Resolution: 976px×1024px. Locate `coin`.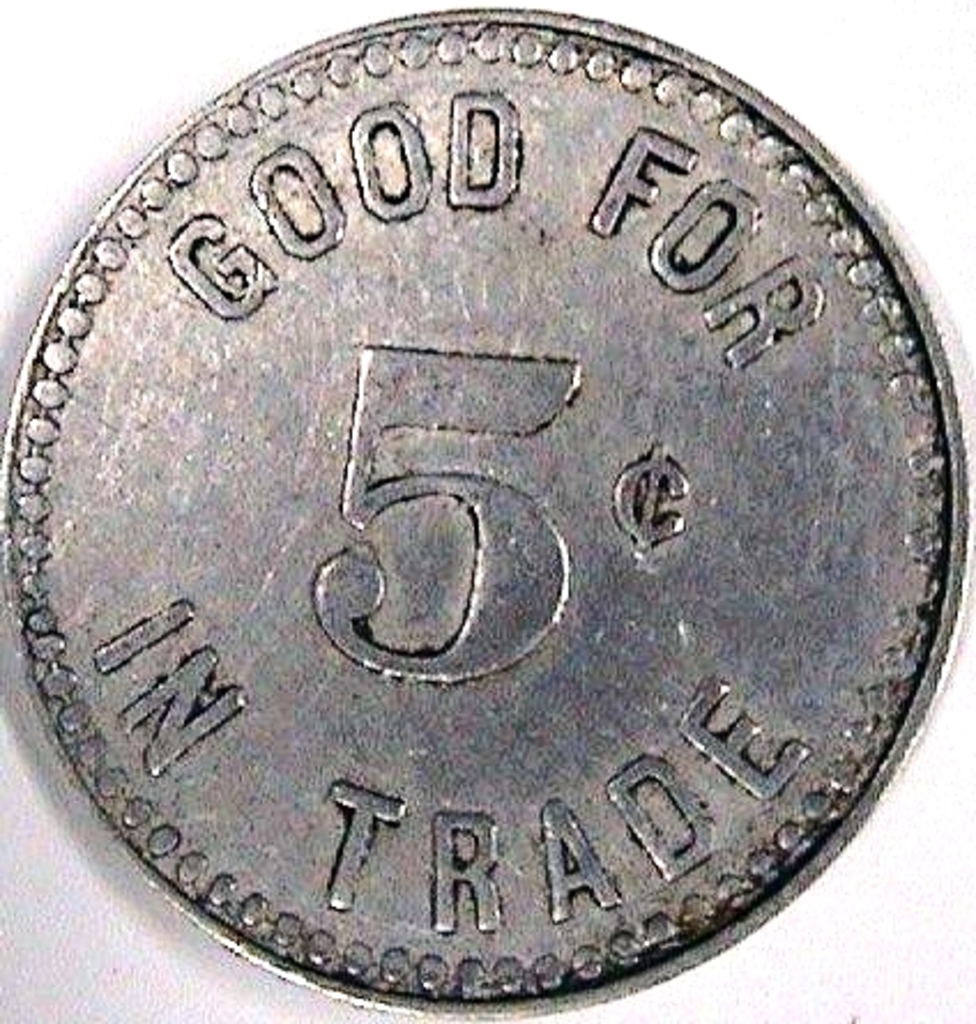
l=0, t=7, r=974, b=1019.
